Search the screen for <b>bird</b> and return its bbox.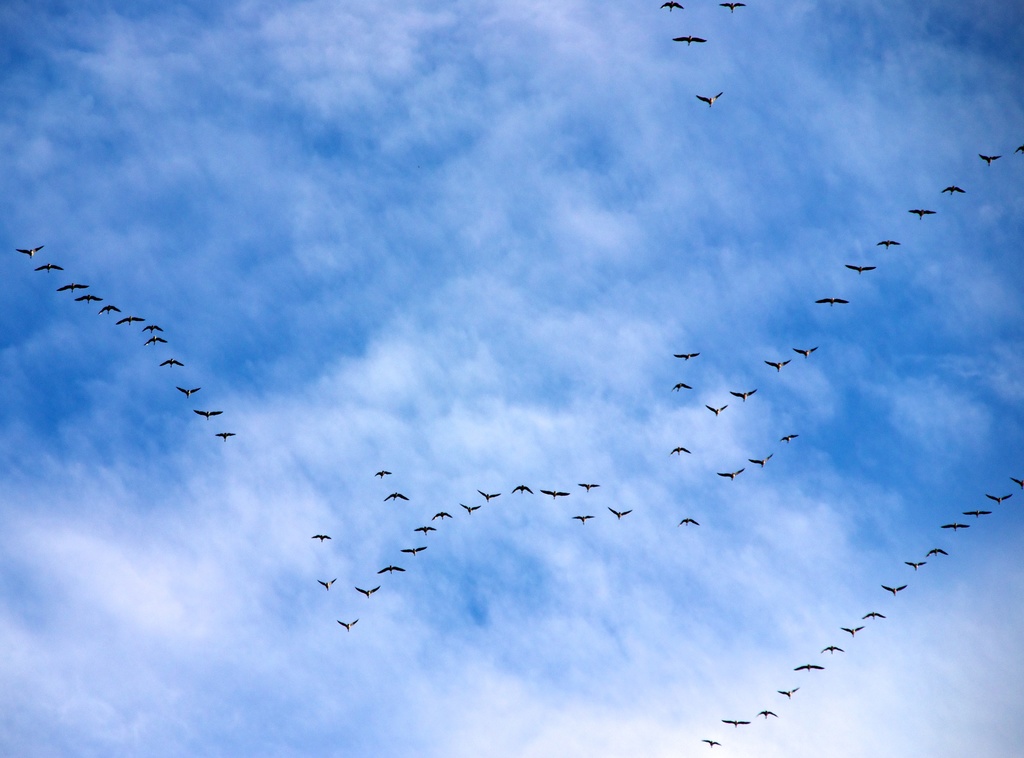
Found: 572 513 594 526.
